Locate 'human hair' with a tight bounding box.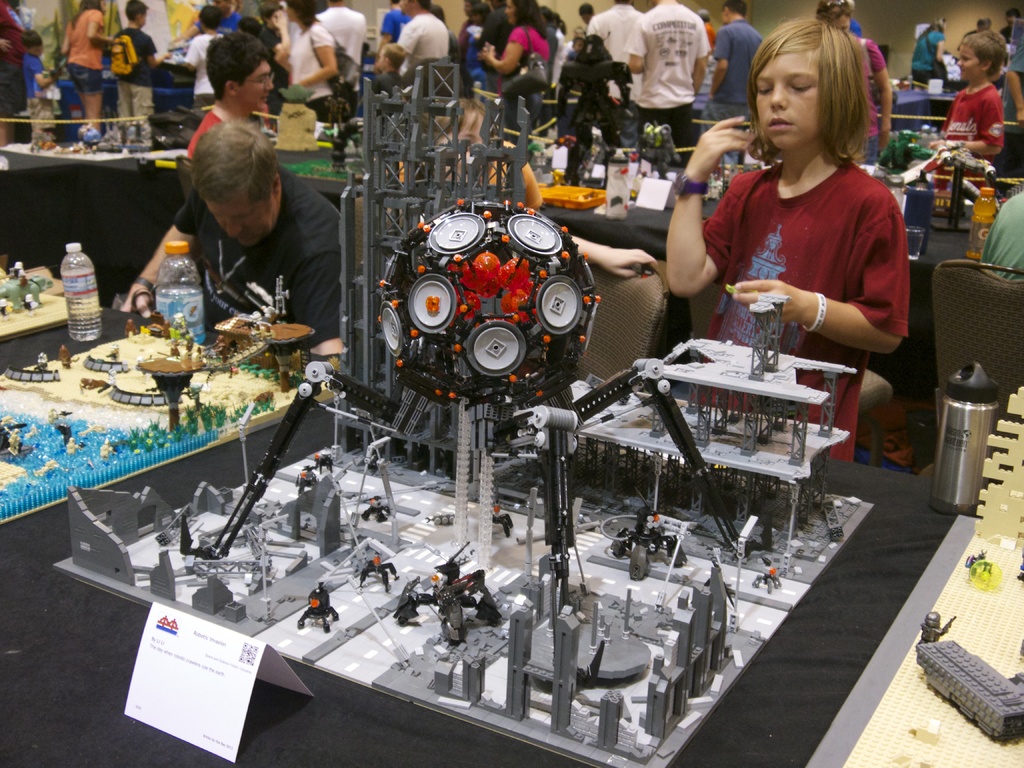
region(328, 0, 342, 1).
